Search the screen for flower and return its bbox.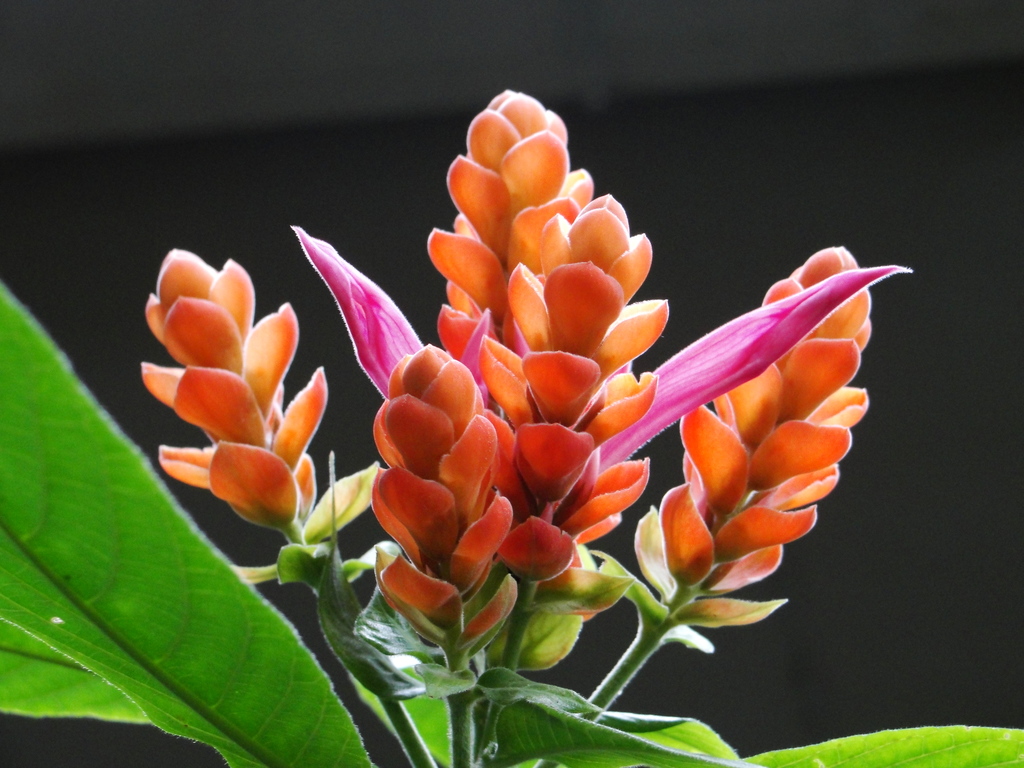
Found: region(136, 244, 375, 536).
